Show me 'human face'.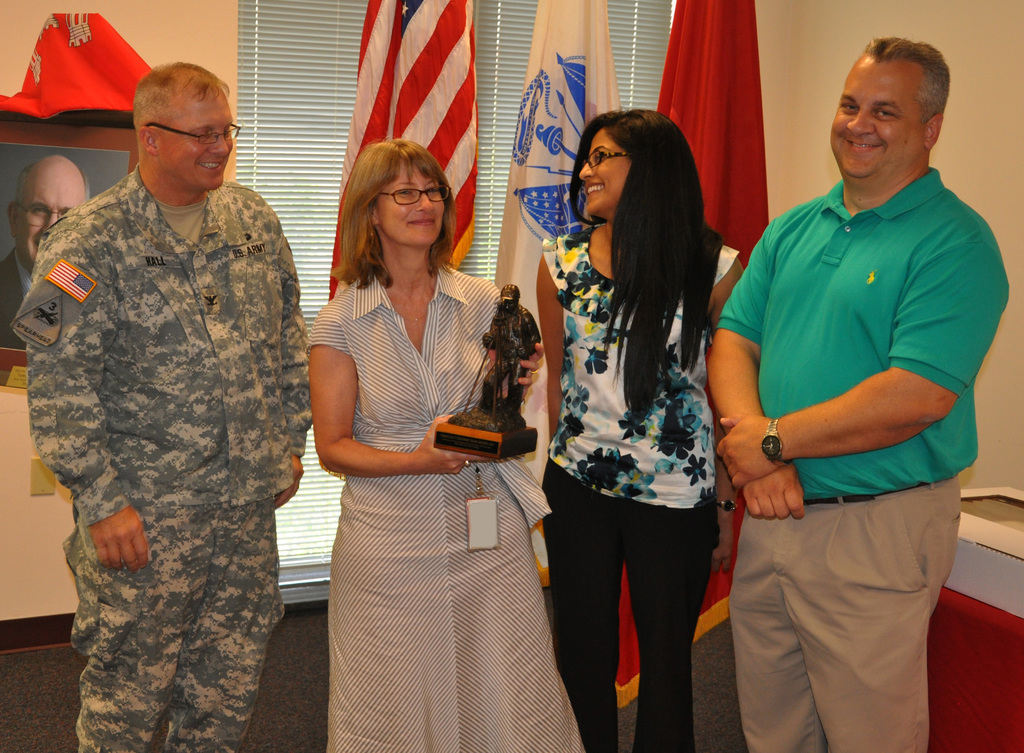
'human face' is here: crop(14, 178, 86, 267).
